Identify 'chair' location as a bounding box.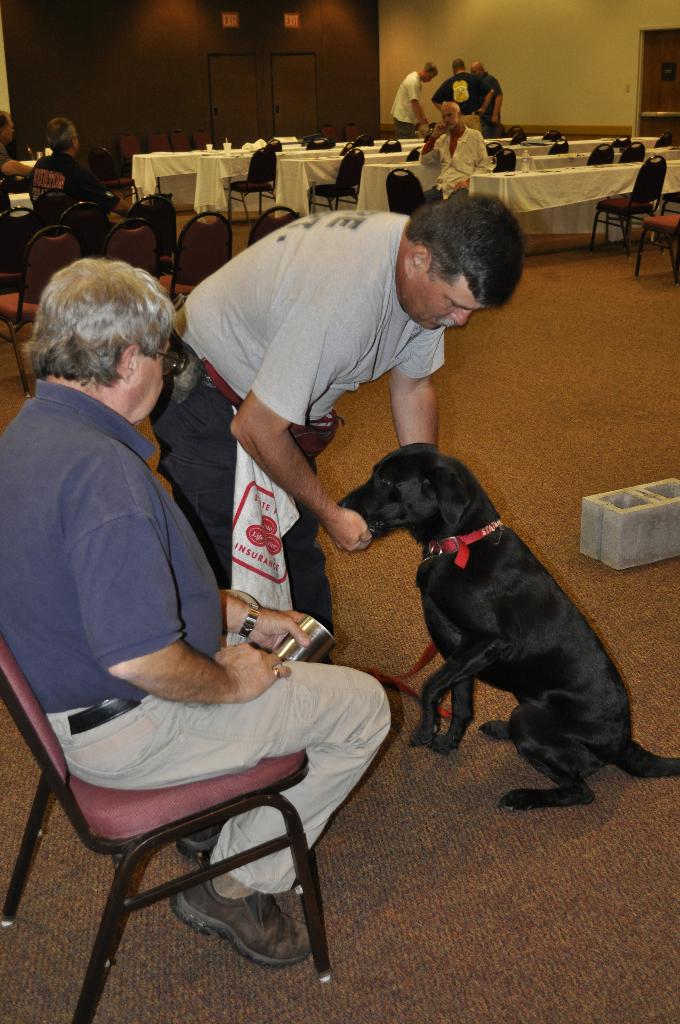
left=266, top=140, right=286, bottom=157.
